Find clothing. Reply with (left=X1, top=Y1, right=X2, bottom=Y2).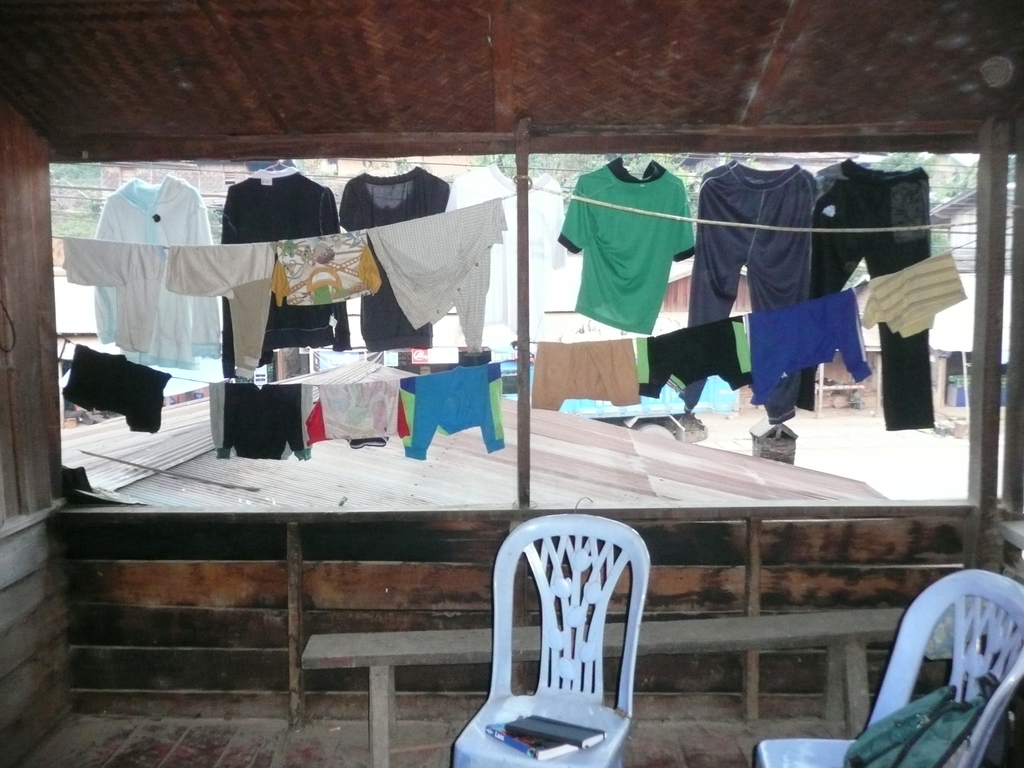
(left=95, top=178, right=227, bottom=381).
